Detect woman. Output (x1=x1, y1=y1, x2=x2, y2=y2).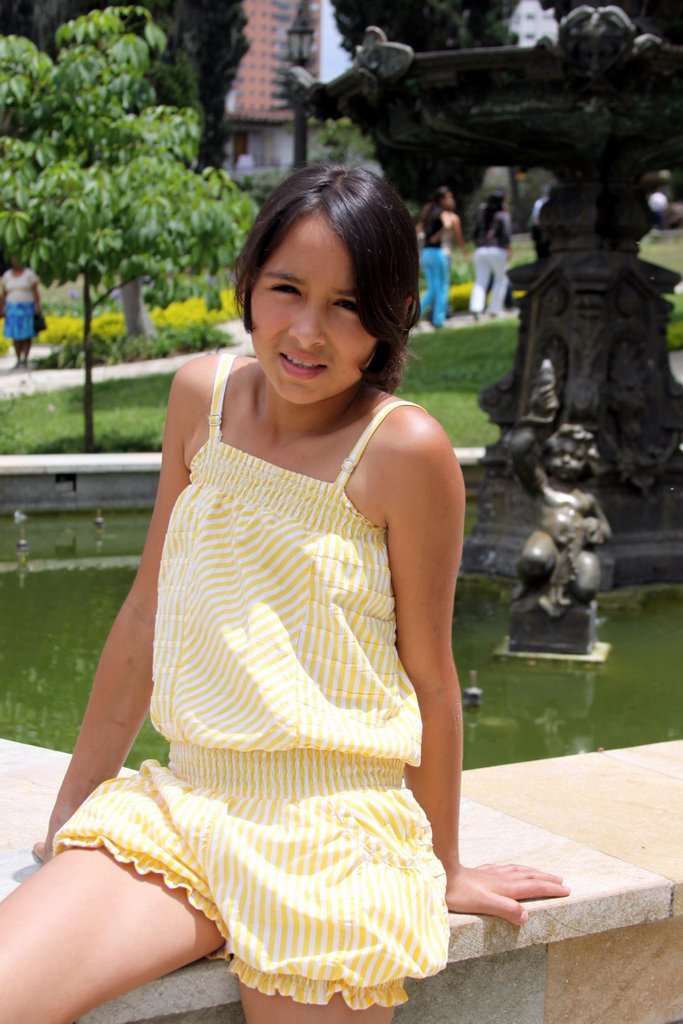
(x1=418, y1=186, x2=469, y2=332).
